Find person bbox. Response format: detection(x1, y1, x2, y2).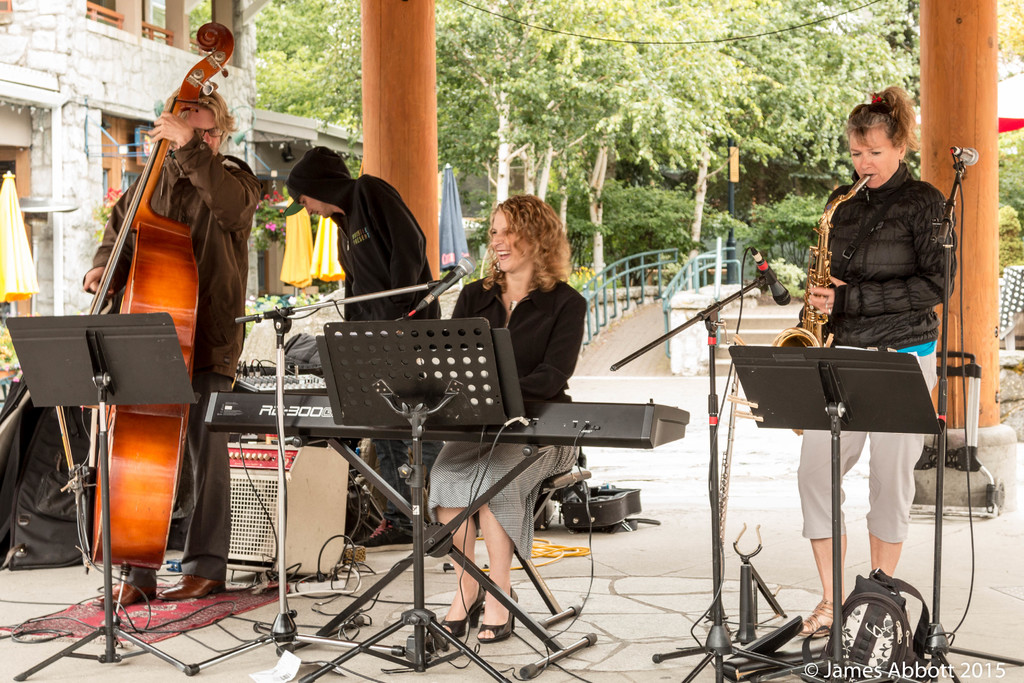
detection(795, 85, 959, 638).
